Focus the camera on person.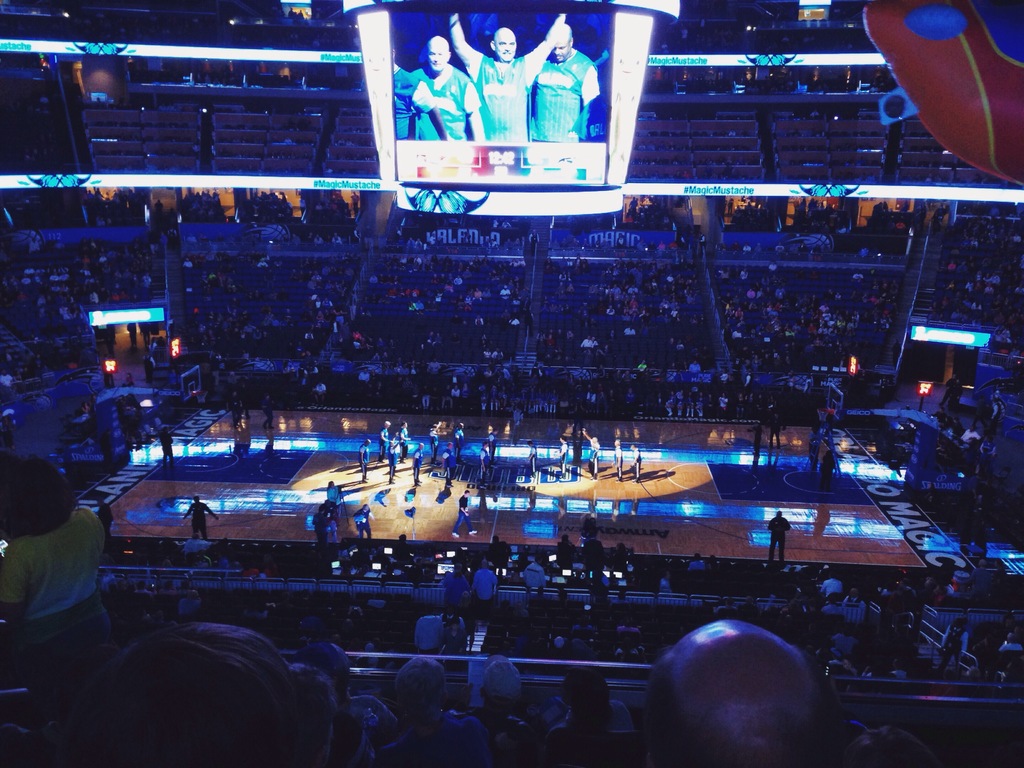
Focus region: x1=886 y1=662 x2=914 y2=684.
